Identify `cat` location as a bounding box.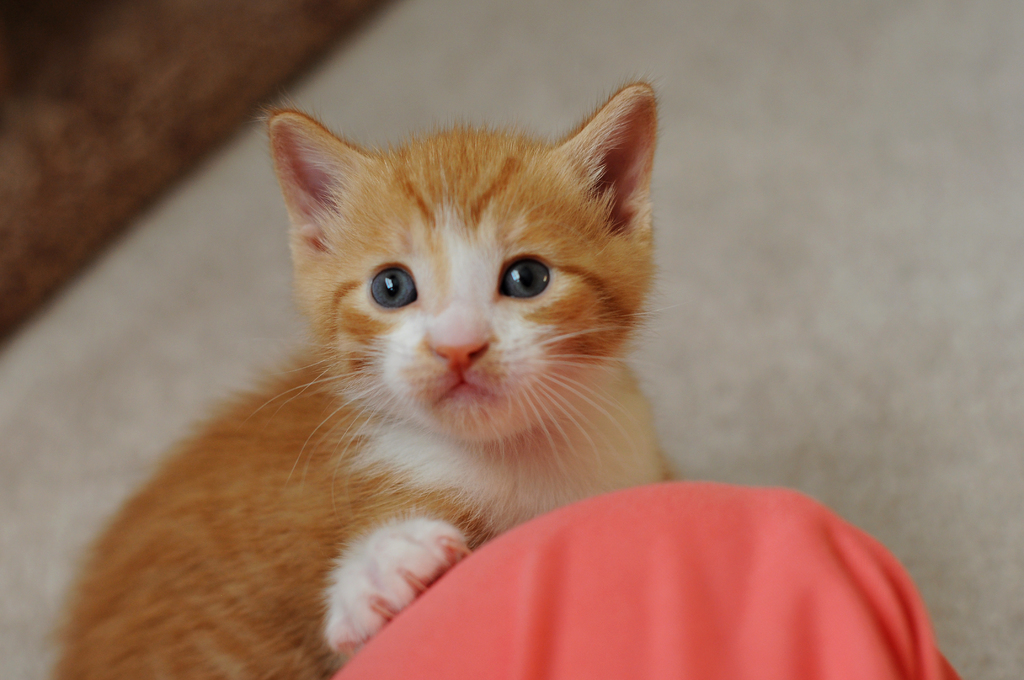
bbox=(52, 69, 671, 679).
